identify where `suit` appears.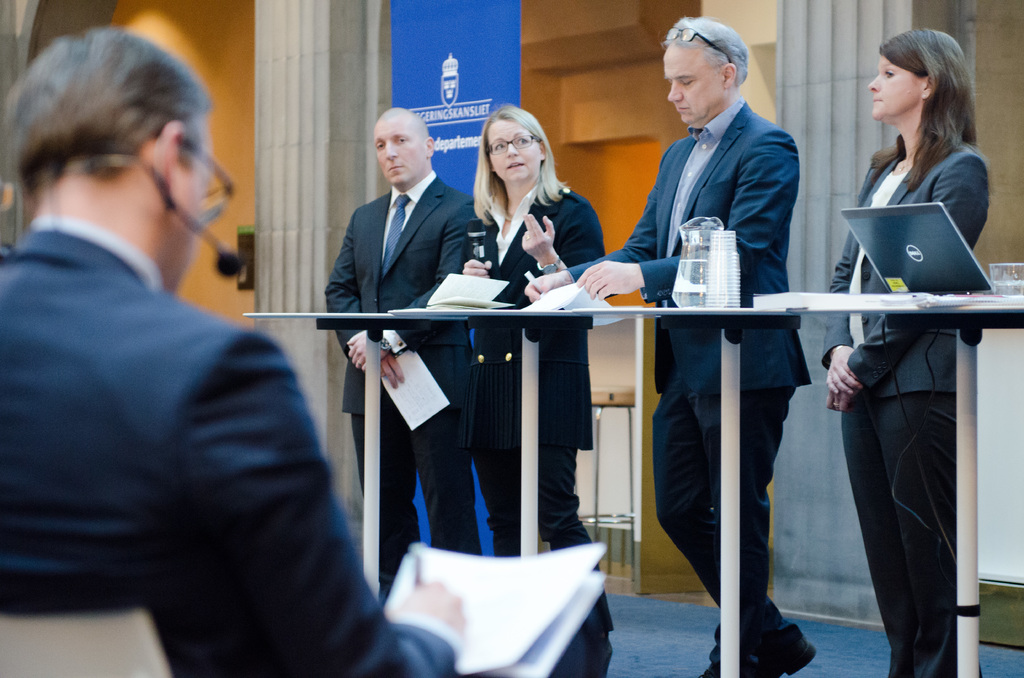
Appears at l=829, t=129, r=981, b=677.
